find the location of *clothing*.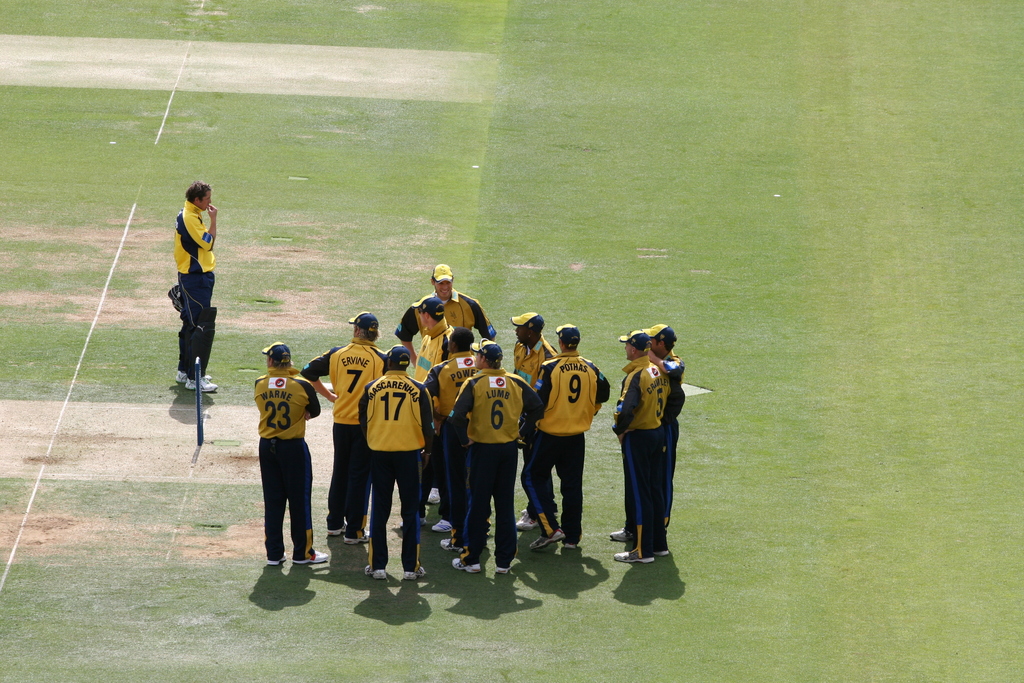
Location: box=[409, 332, 454, 370].
